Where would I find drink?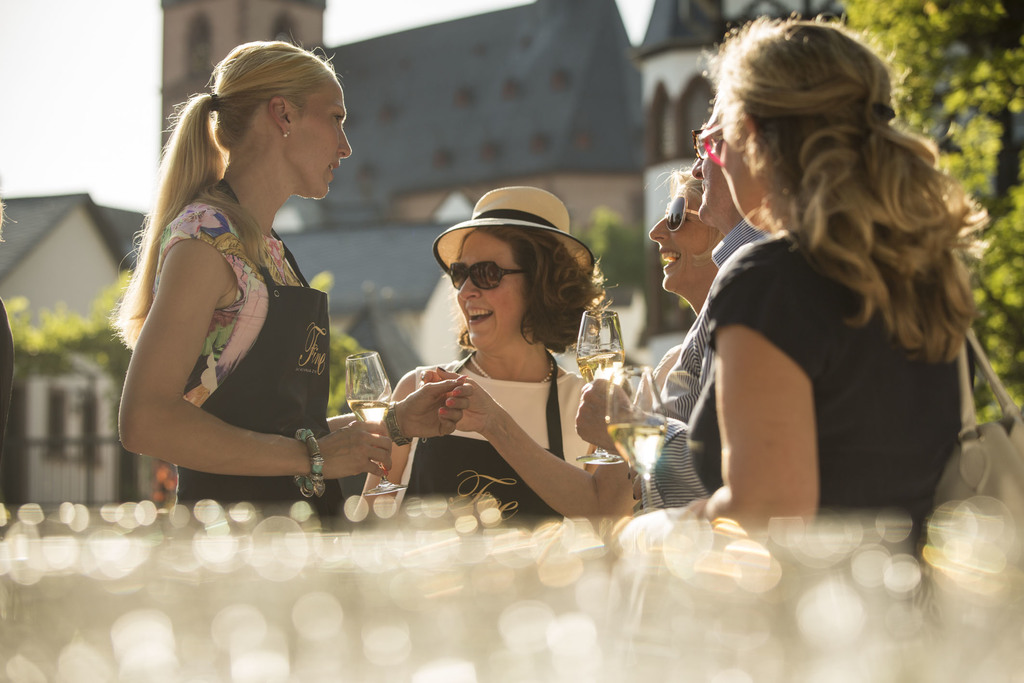
At x1=331, y1=344, x2=394, y2=436.
